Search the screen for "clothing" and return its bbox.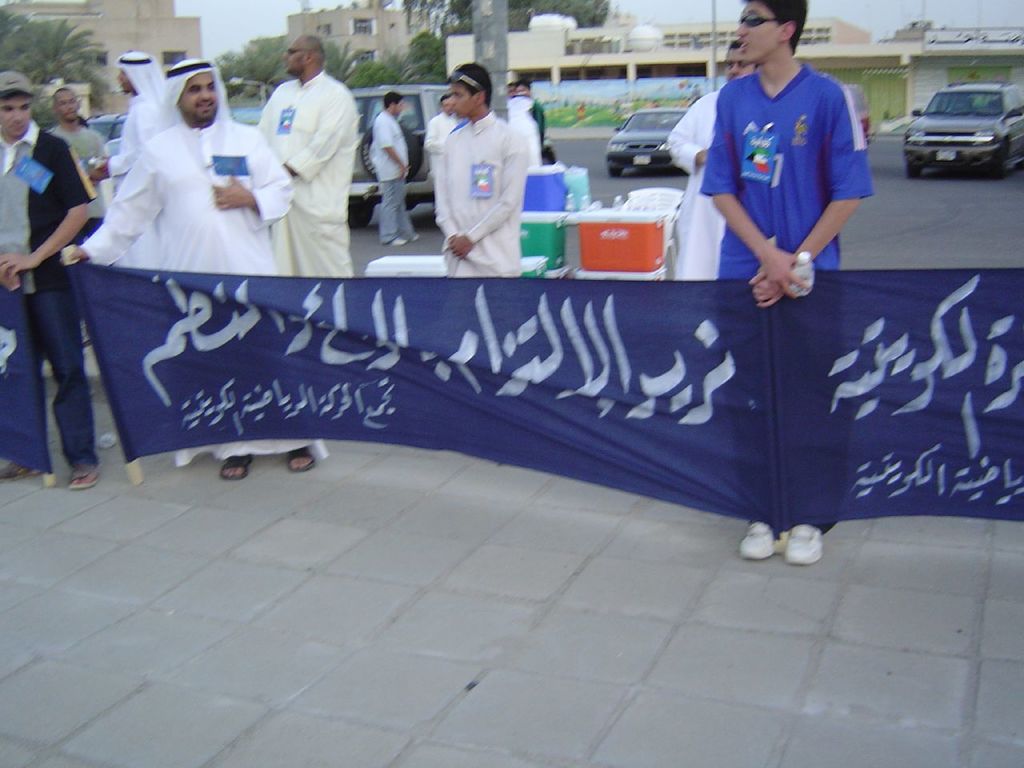
Found: left=432, top=105, right=536, bottom=290.
